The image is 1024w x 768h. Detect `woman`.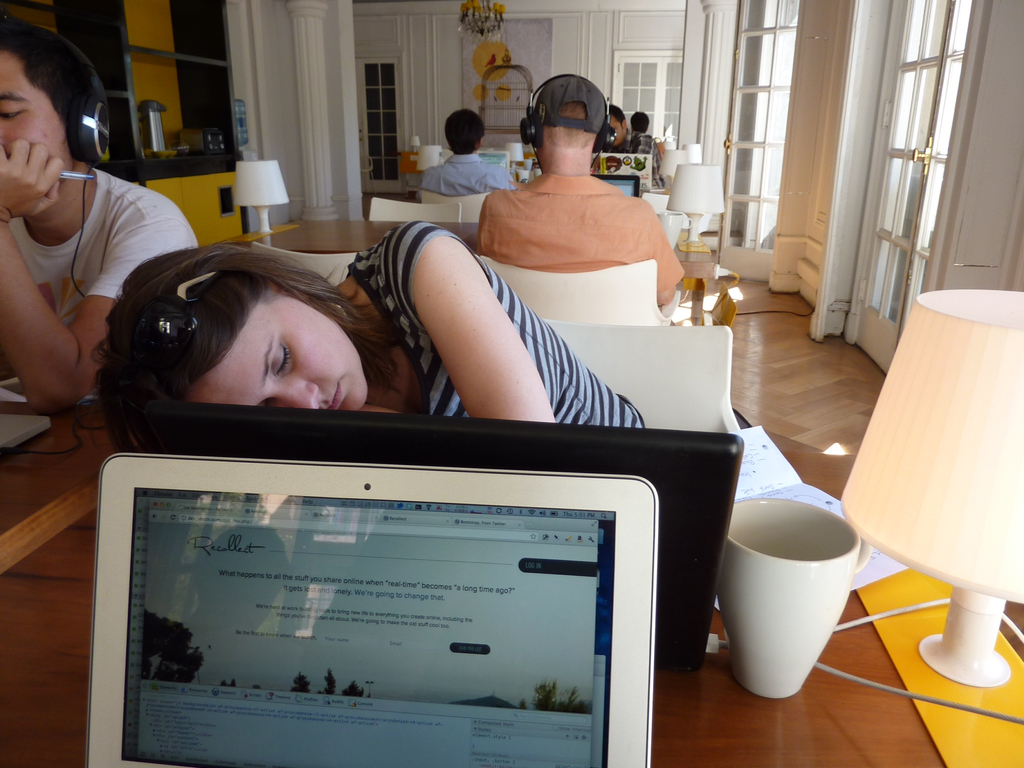
Detection: Rect(93, 245, 632, 428).
